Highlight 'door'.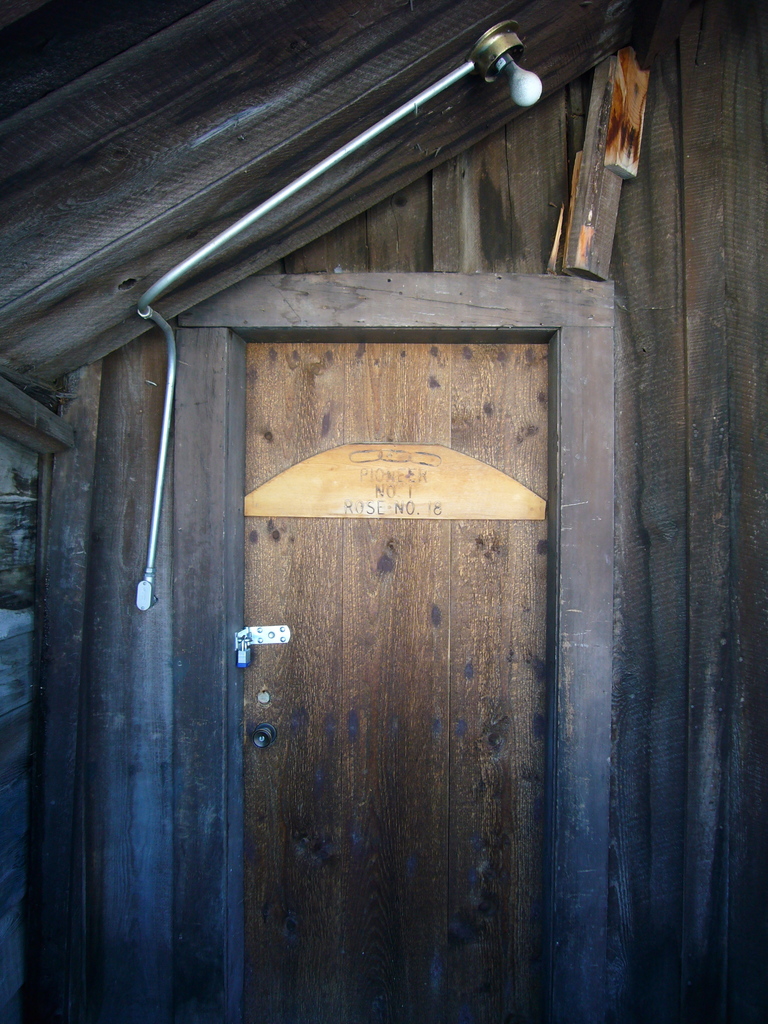
Highlighted region: select_region(225, 324, 580, 990).
